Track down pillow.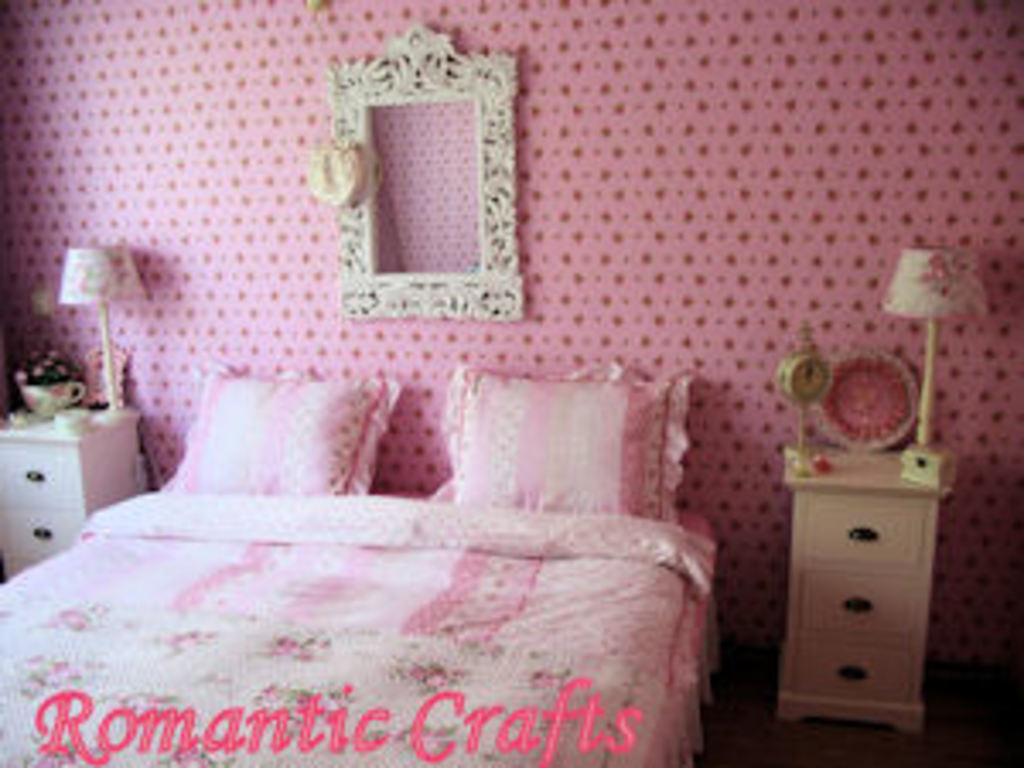
Tracked to [x1=171, y1=355, x2=389, y2=492].
